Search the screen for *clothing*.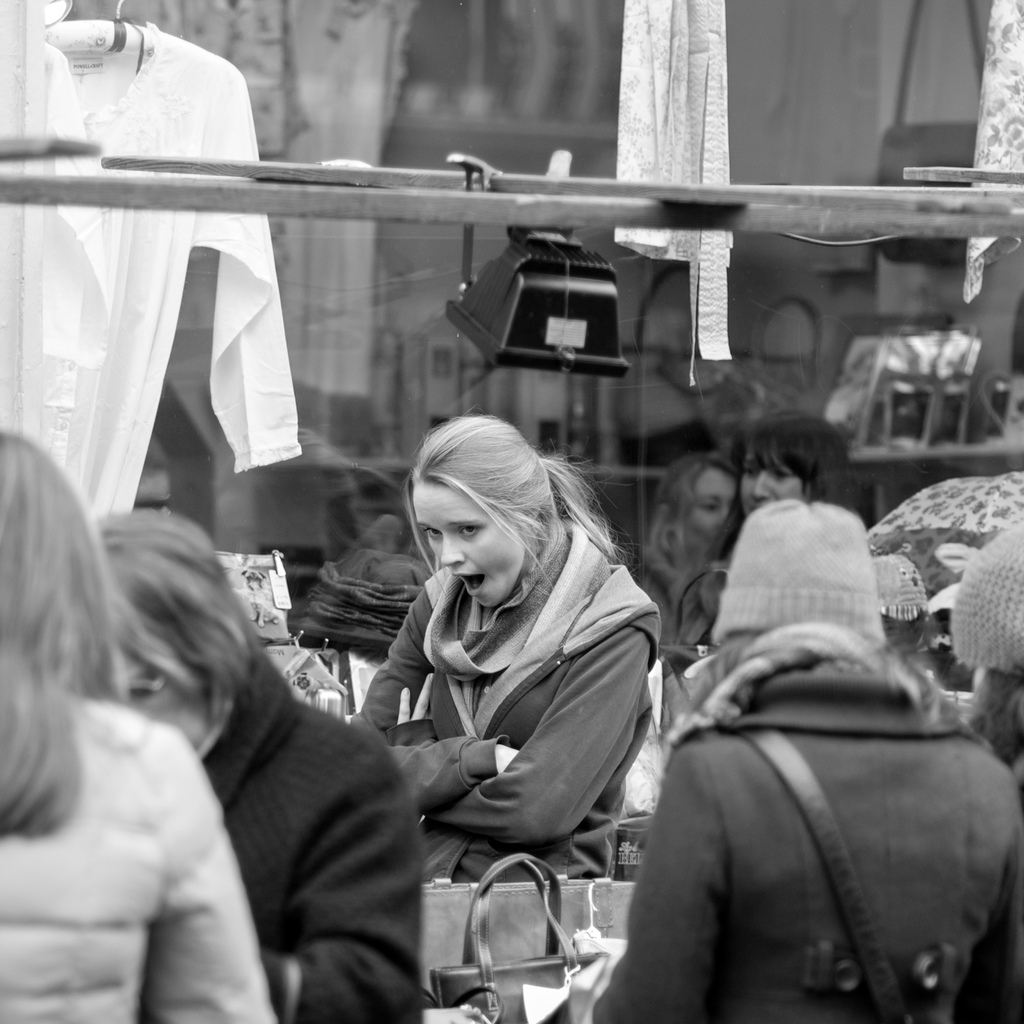
Found at 190,643,432,1023.
